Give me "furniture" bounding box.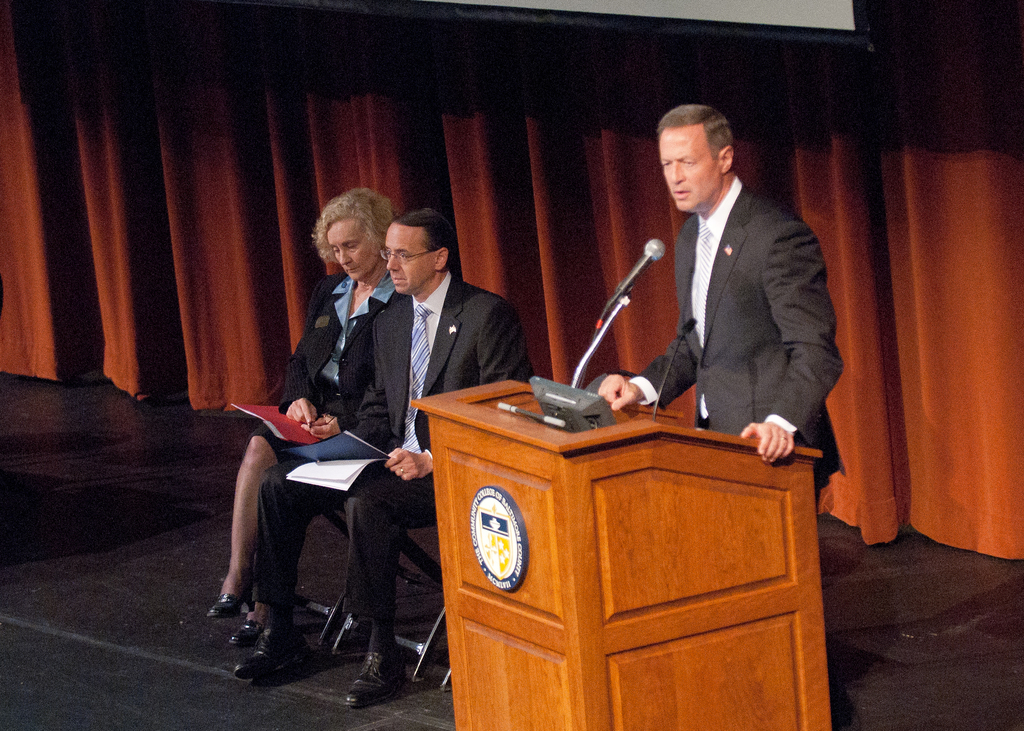
crop(328, 515, 445, 678).
